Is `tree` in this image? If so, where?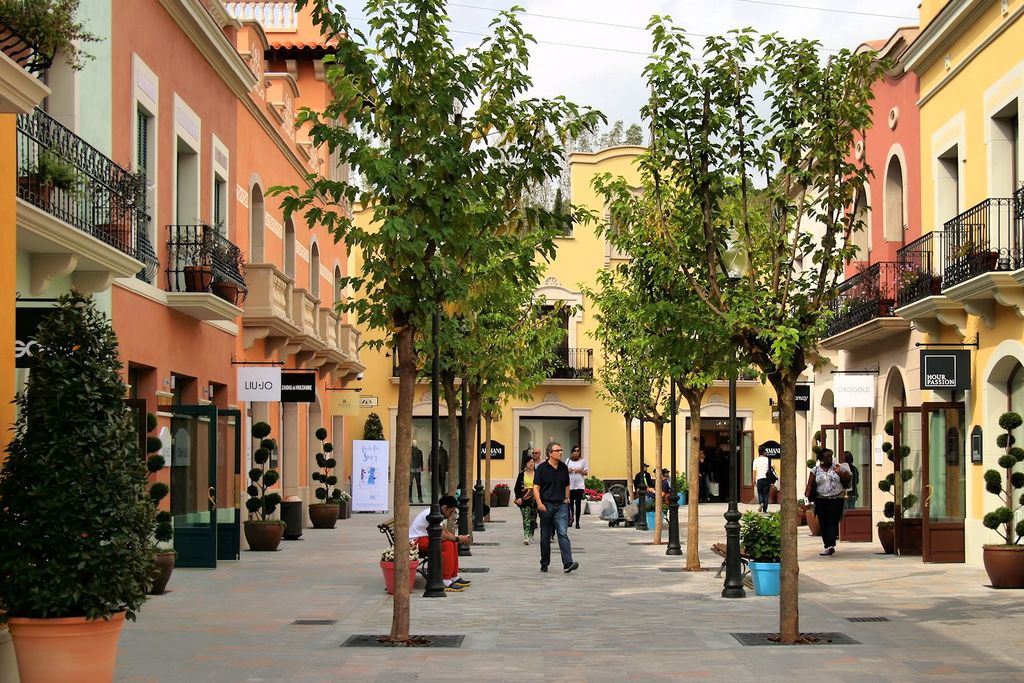
Yes, at (x1=513, y1=111, x2=648, y2=231).
